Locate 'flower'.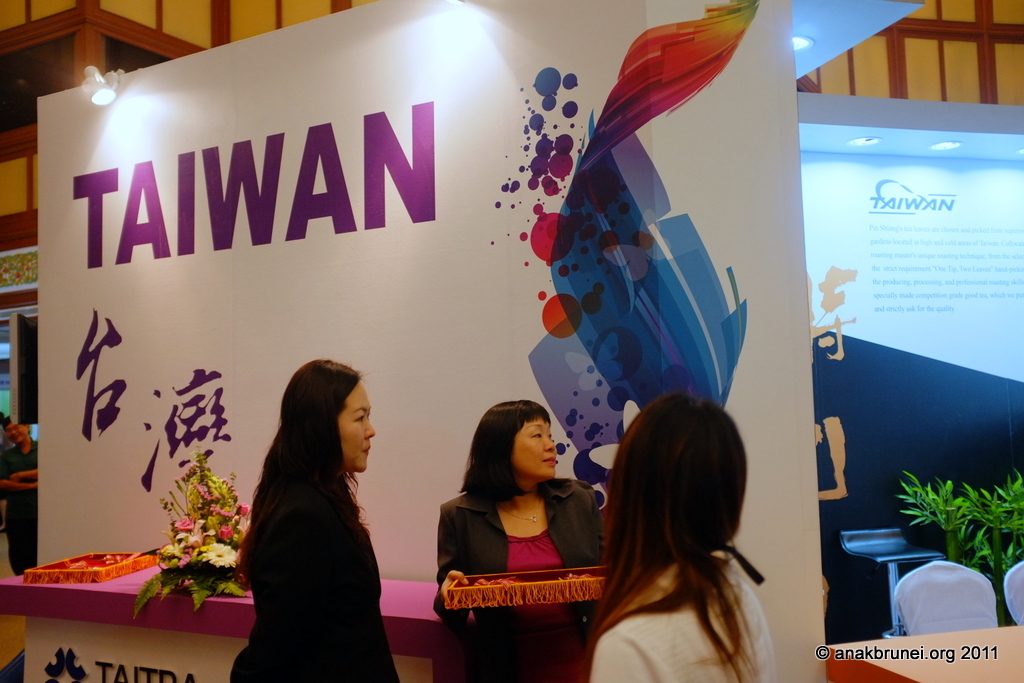
Bounding box: 195, 541, 242, 572.
